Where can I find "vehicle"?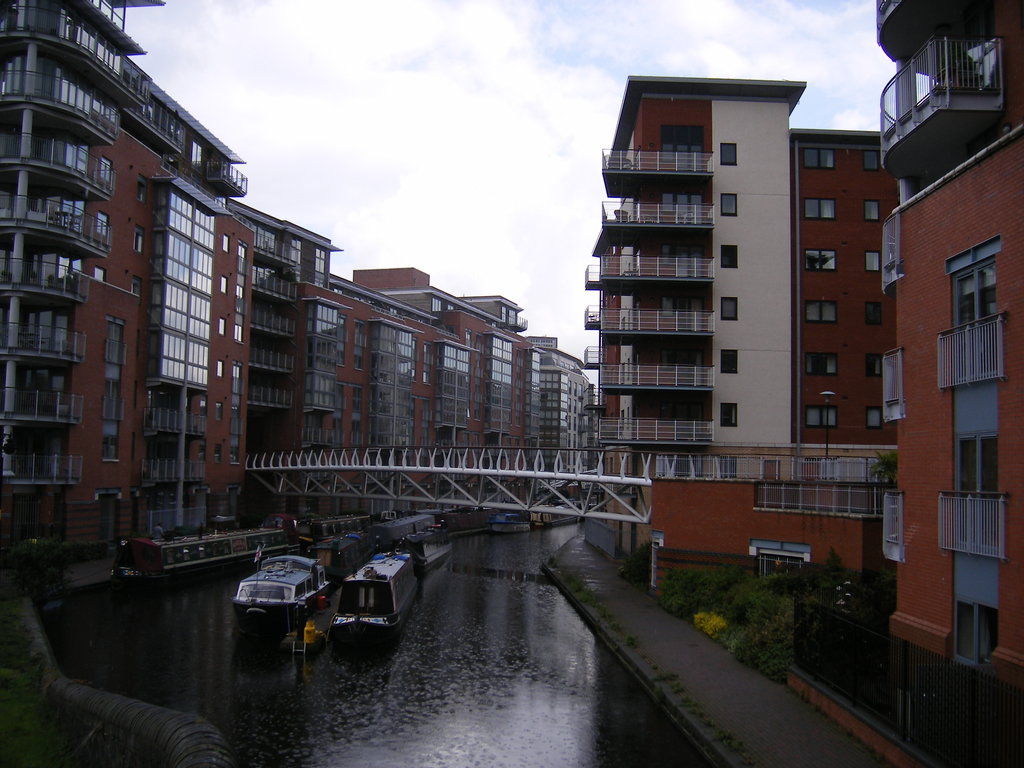
You can find it at bbox(326, 519, 454, 637).
